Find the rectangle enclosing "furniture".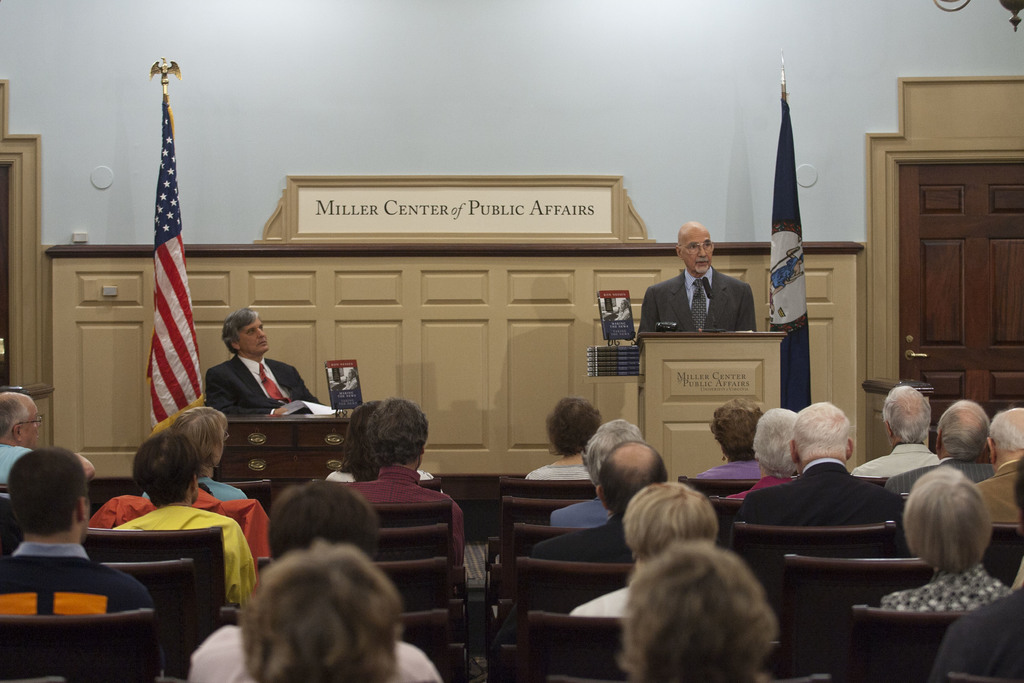
[x1=635, y1=327, x2=790, y2=482].
